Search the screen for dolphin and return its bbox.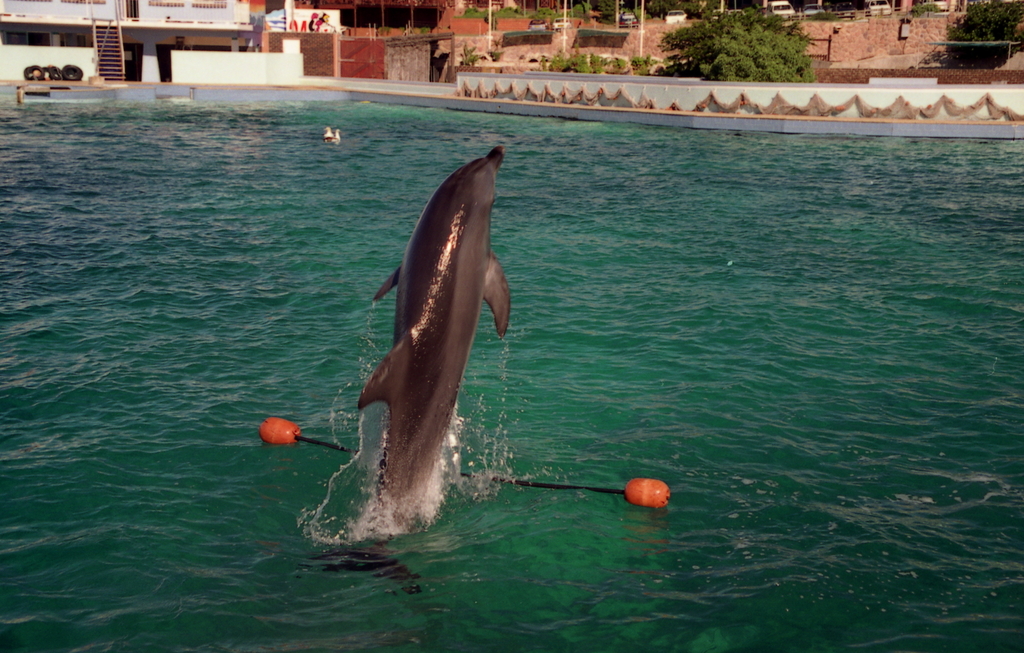
Found: (297, 141, 516, 615).
